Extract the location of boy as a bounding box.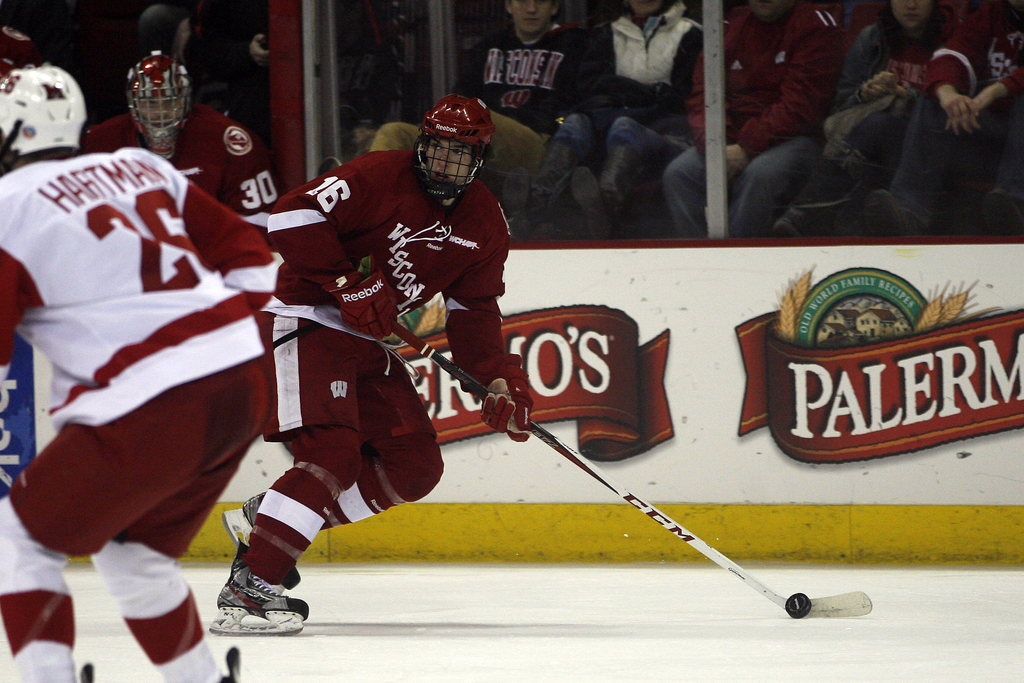
367,0,606,233.
